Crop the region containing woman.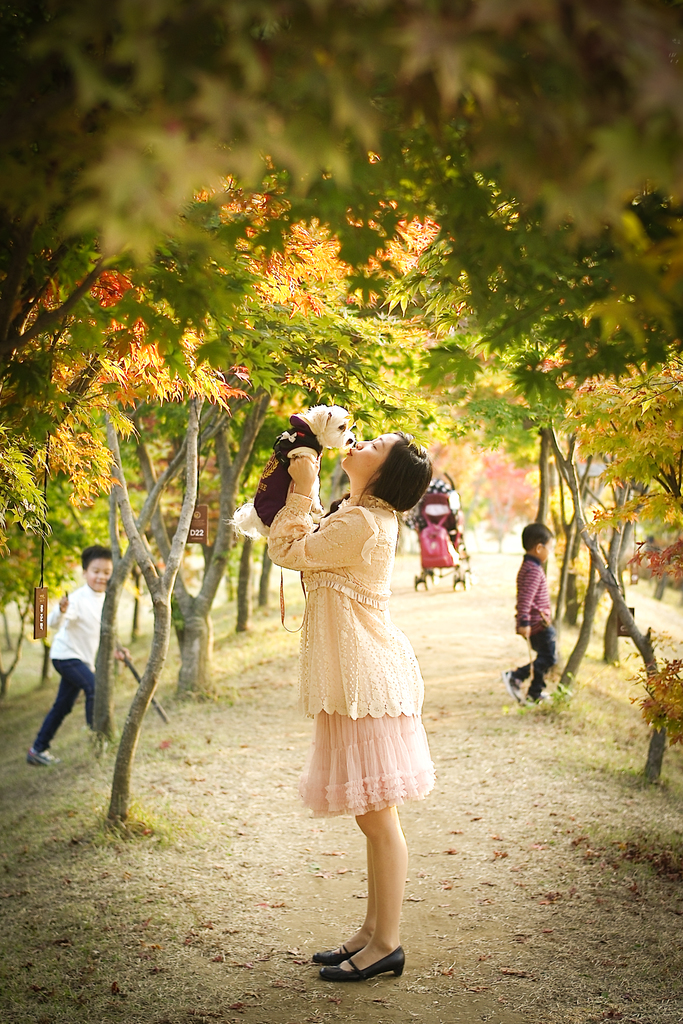
Crop region: (left=263, top=415, right=454, bottom=865).
